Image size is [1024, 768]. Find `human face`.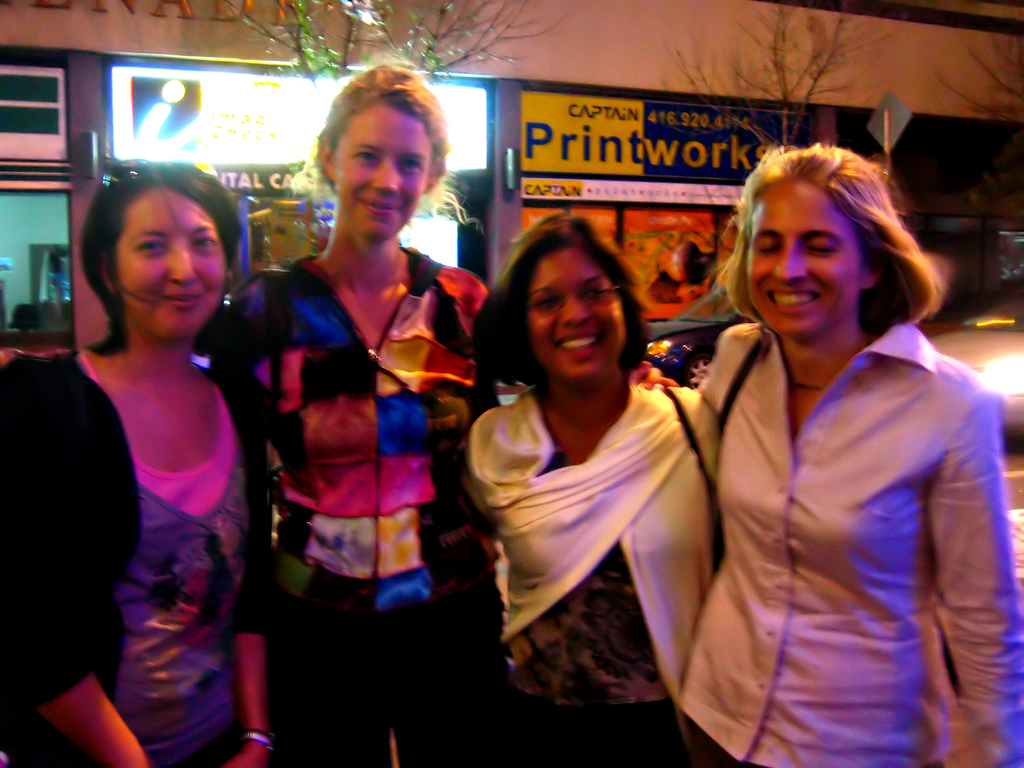
BBox(534, 253, 625, 379).
